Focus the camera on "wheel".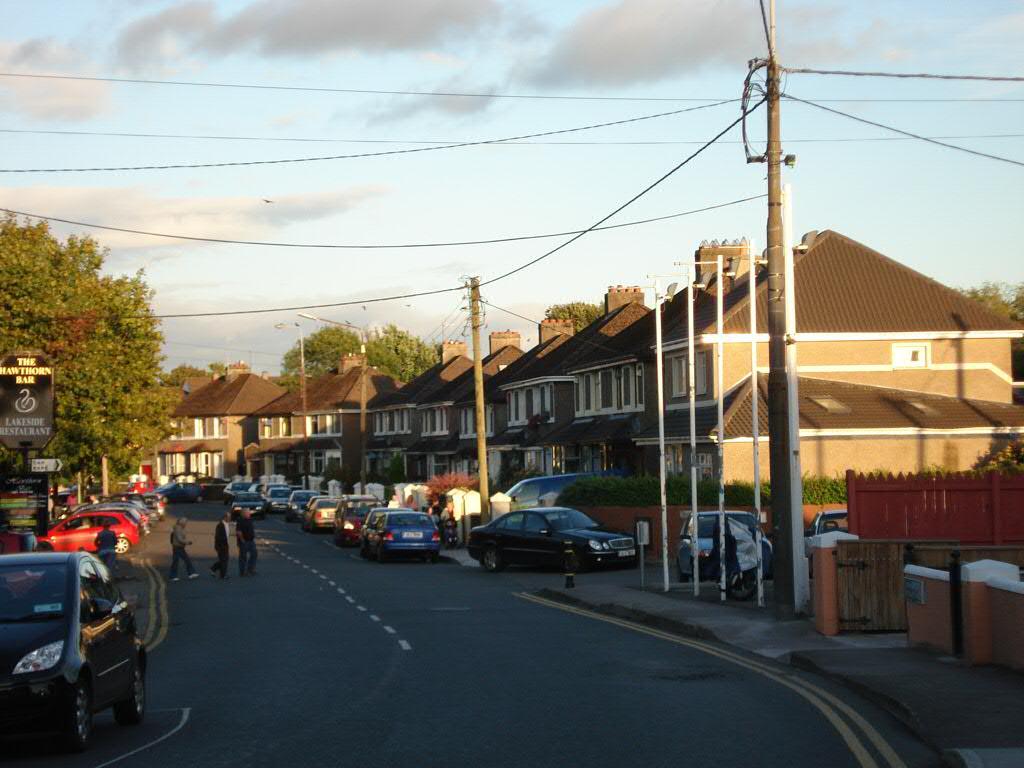
Focus region: <box>732,583,757,595</box>.
